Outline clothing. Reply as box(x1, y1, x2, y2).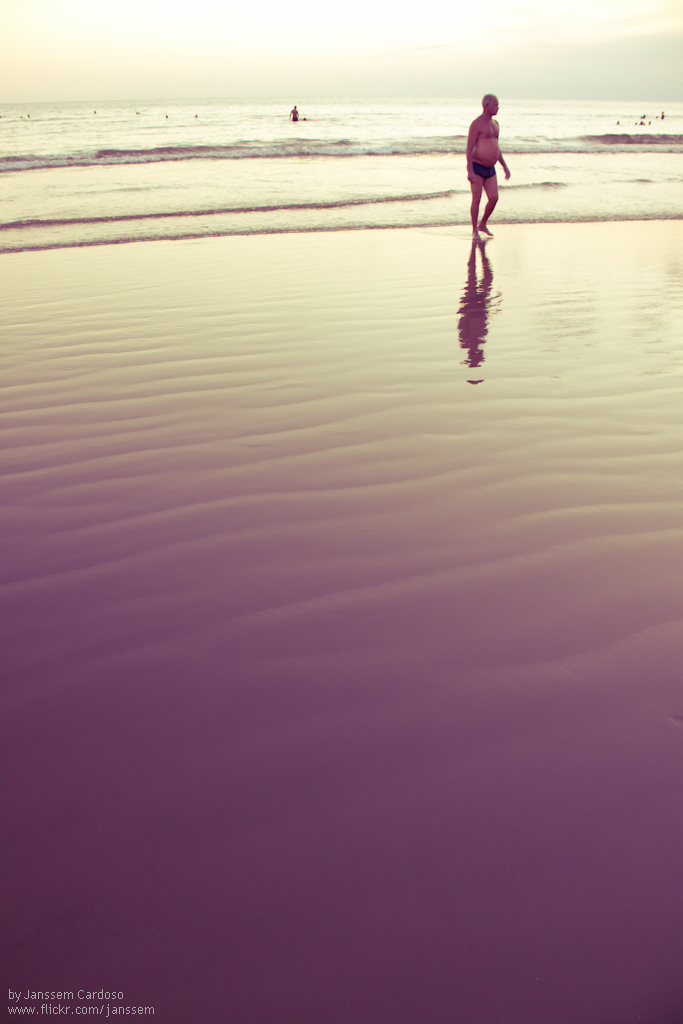
box(468, 156, 495, 182).
